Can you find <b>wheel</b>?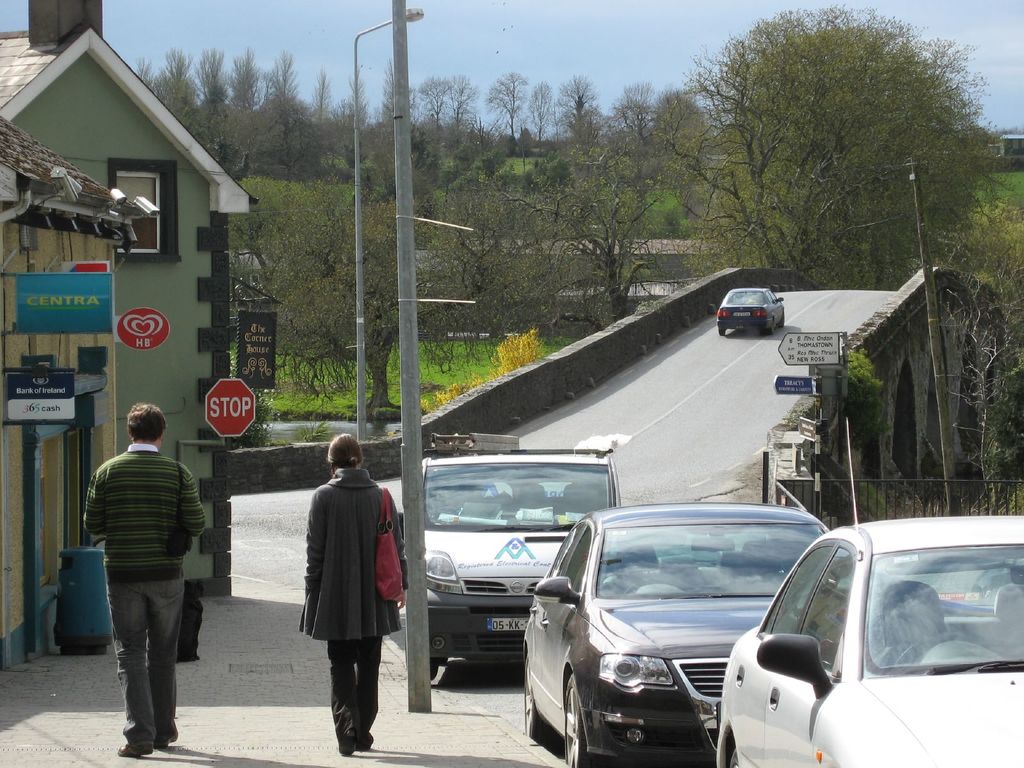
Yes, bounding box: [x1=566, y1=671, x2=593, y2=765].
